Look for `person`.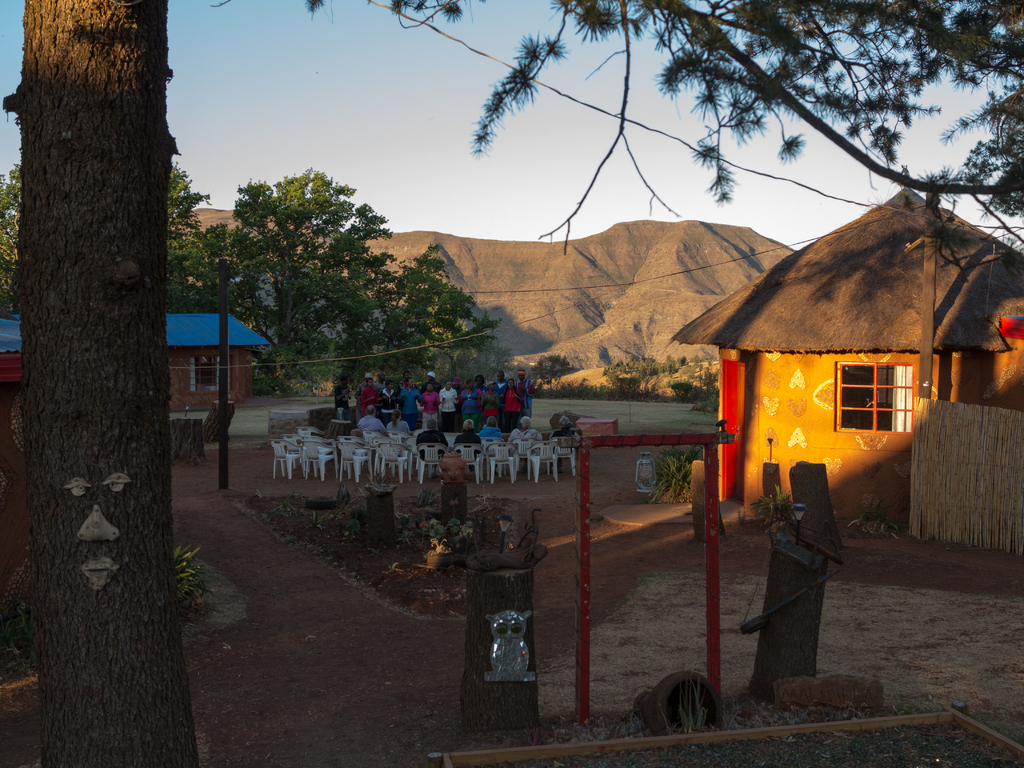
Found: 376 380 397 417.
